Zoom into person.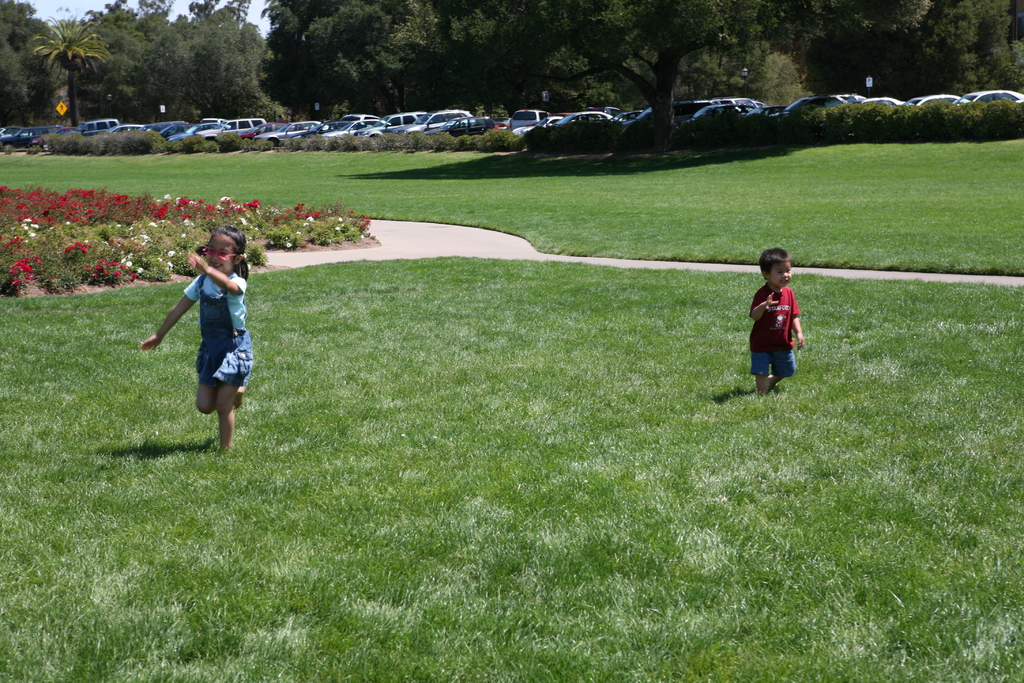
Zoom target: rect(740, 248, 814, 391).
